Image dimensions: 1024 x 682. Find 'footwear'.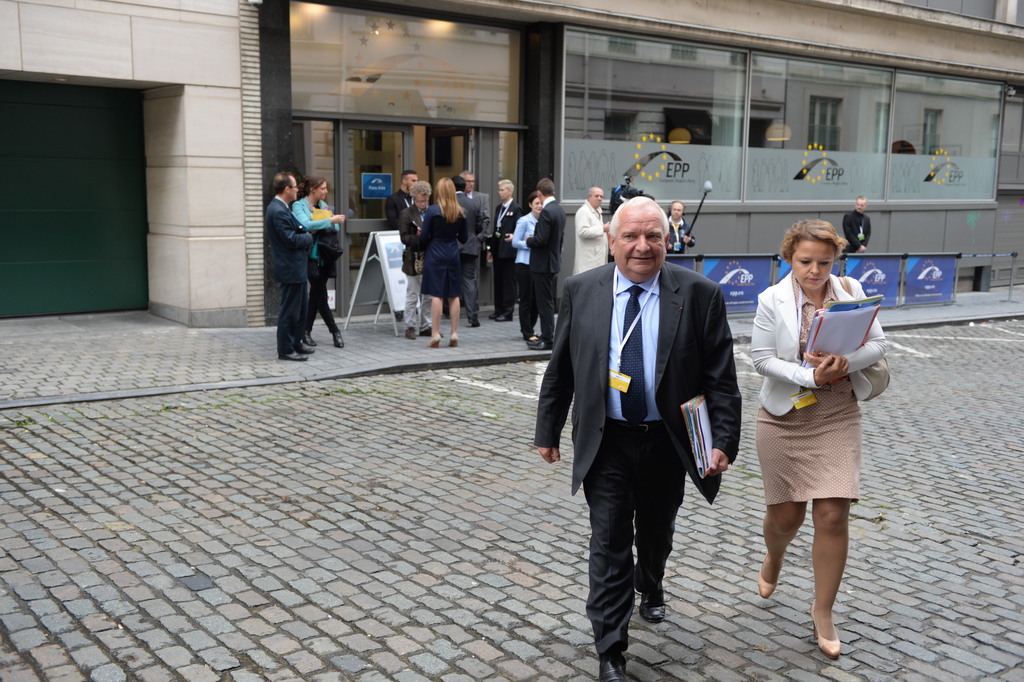
bbox=(495, 312, 506, 322).
